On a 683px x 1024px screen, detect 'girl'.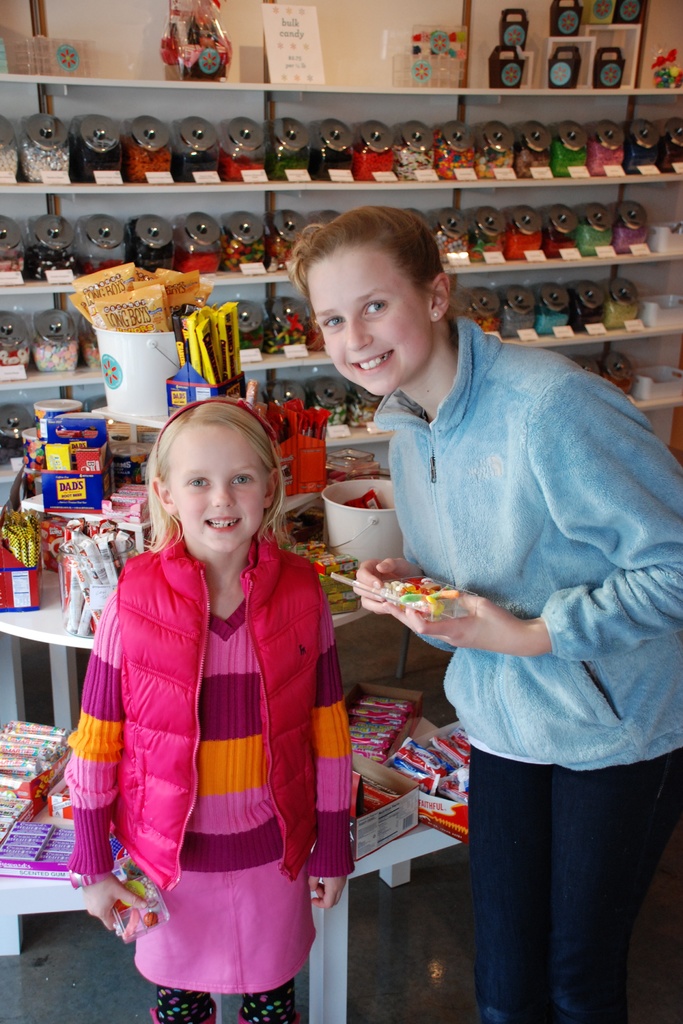
(292, 204, 682, 1023).
